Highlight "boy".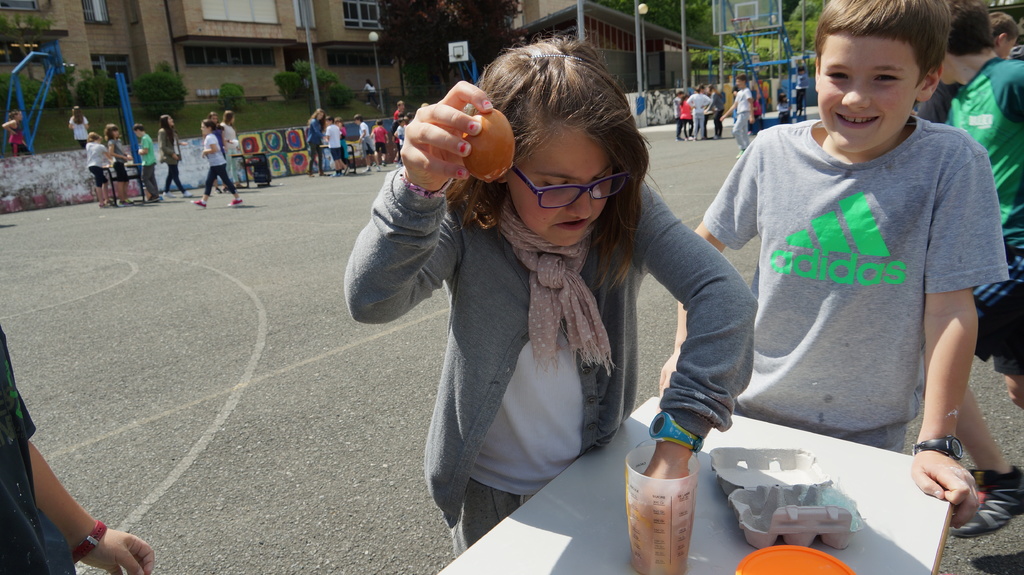
Highlighted region: [x1=325, y1=119, x2=350, y2=177].
